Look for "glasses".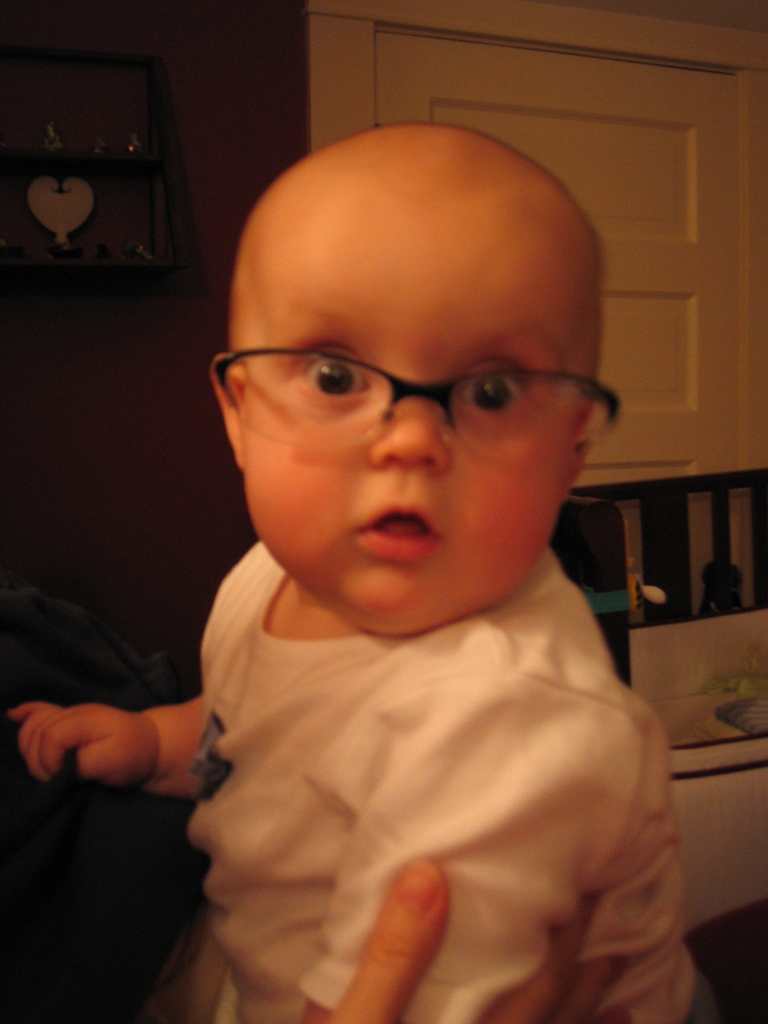
Found: x1=223, y1=318, x2=606, y2=445.
